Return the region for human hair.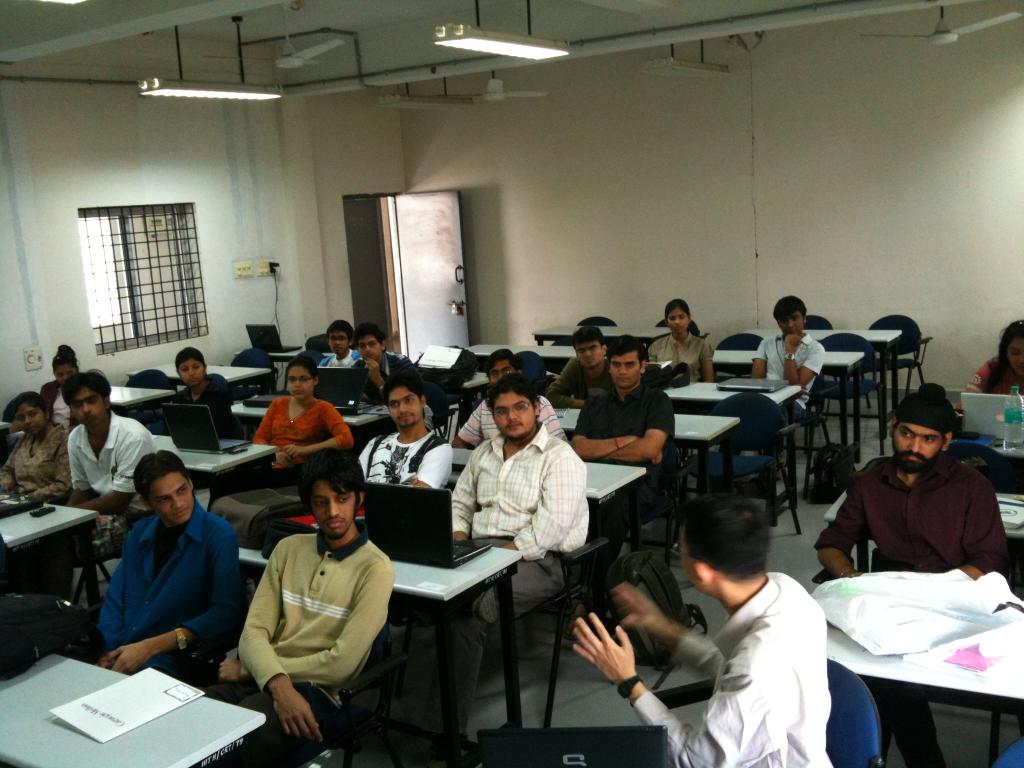
locate(604, 335, 649, 377).
